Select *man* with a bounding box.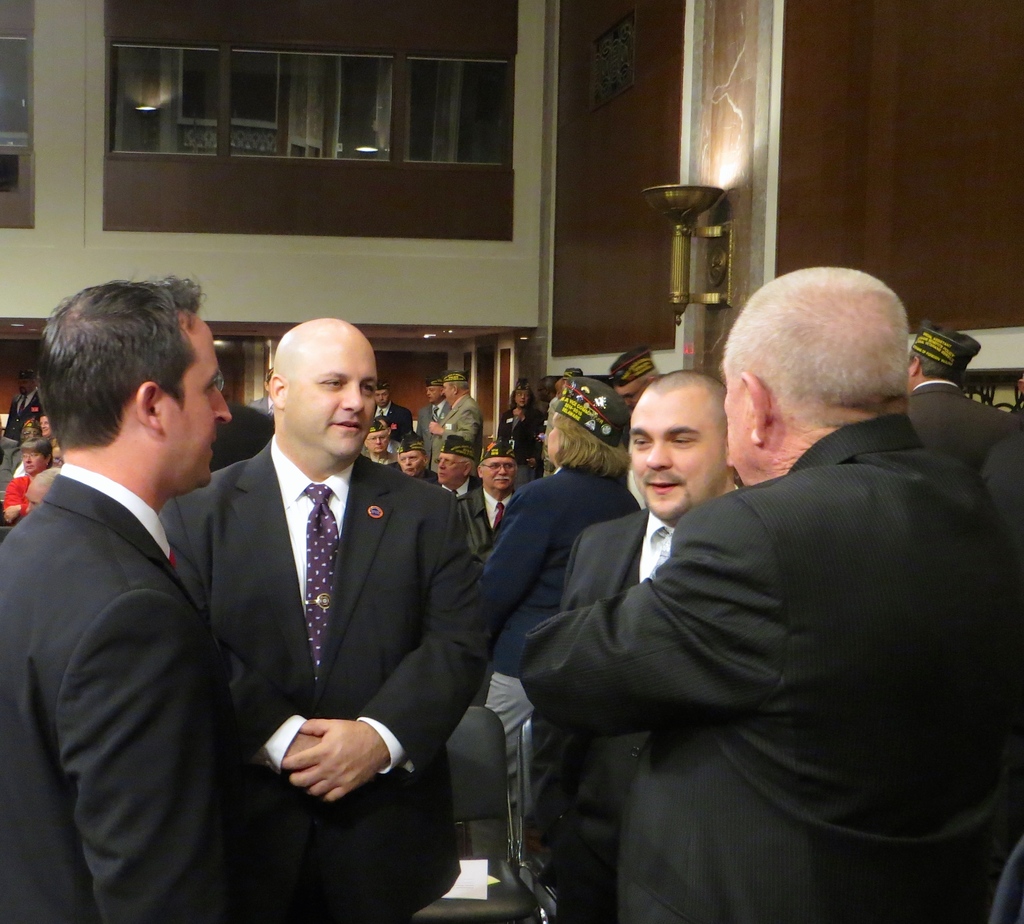
region(352, 417, 396, 470).
